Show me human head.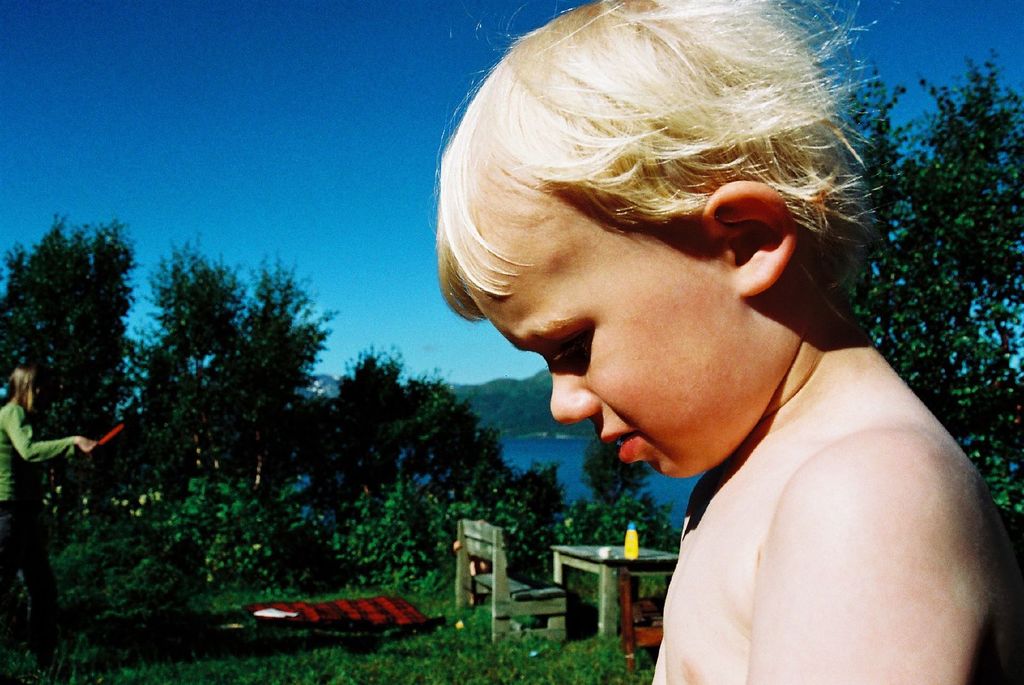
human head is here: BBox(4, 363, 40, 405).
